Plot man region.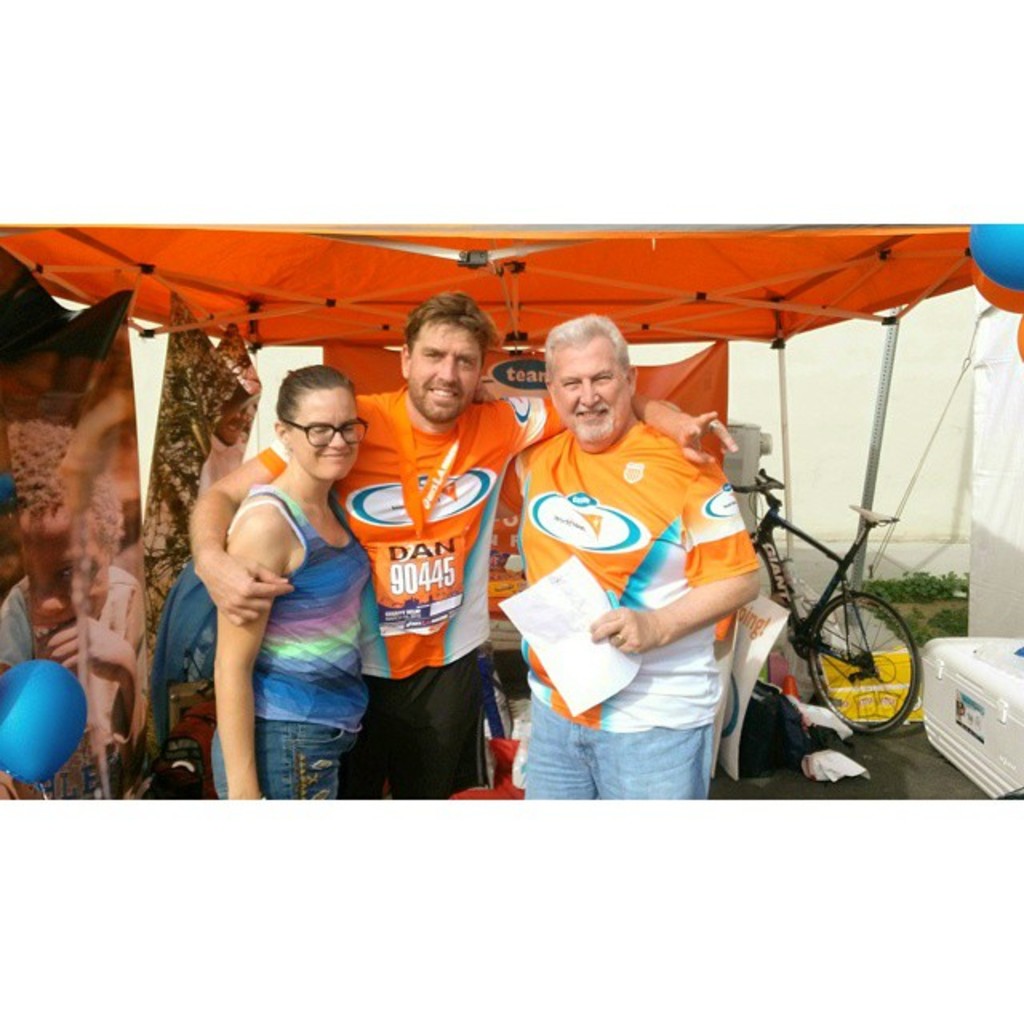
Plotted at BBox(480, 317, 763, 802).
